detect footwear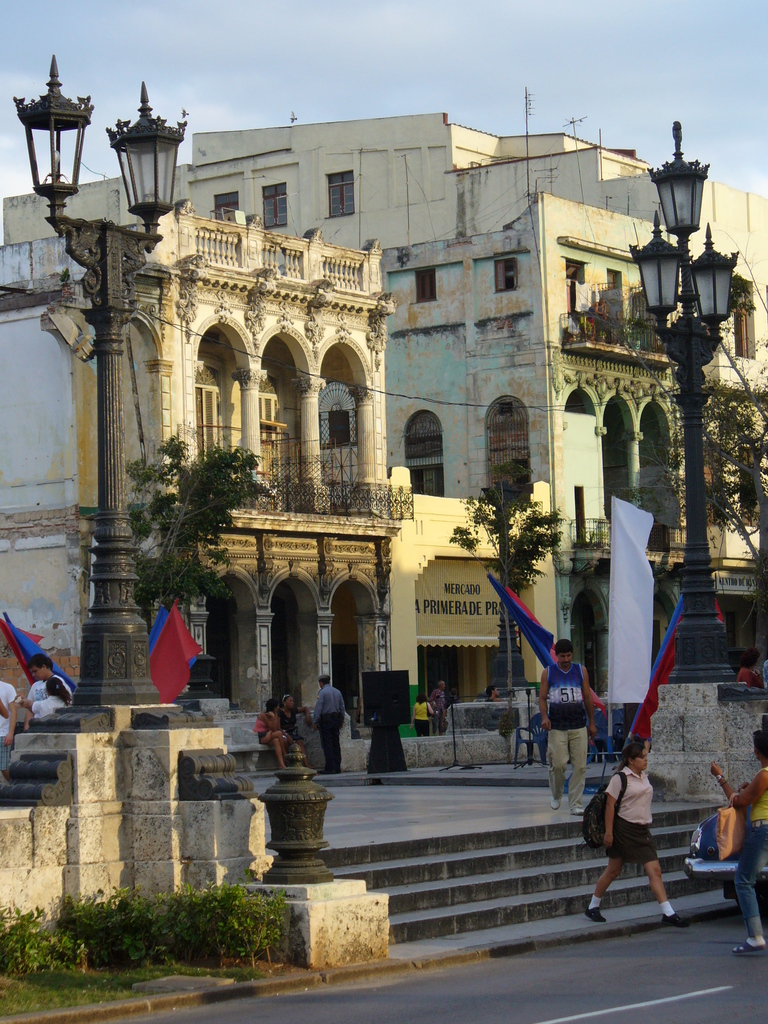
region(571, 806, 585, 813)
